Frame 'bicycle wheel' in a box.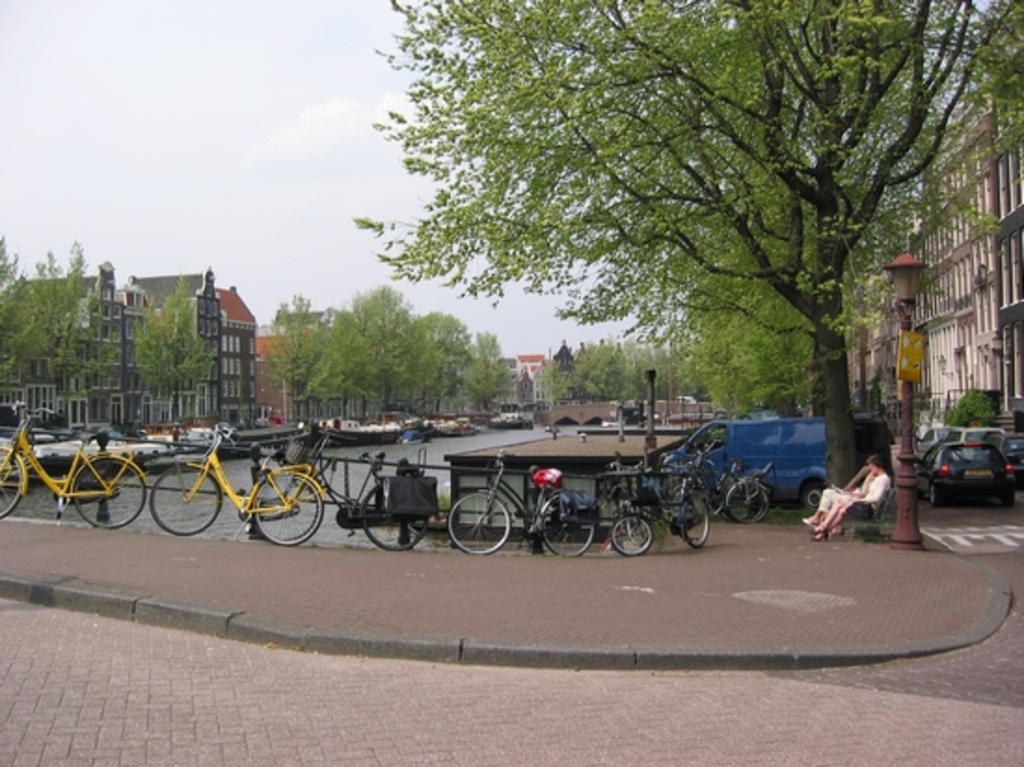
crop(76, 456, 147, 529).
